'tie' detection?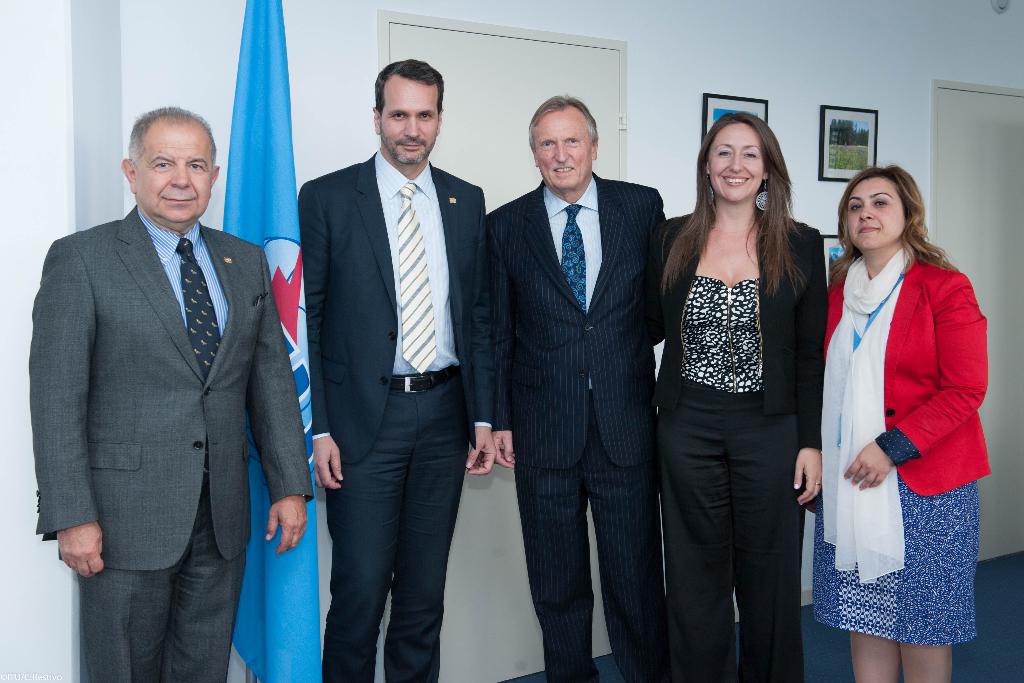
left=561, top=204, right=585, bottom=317
